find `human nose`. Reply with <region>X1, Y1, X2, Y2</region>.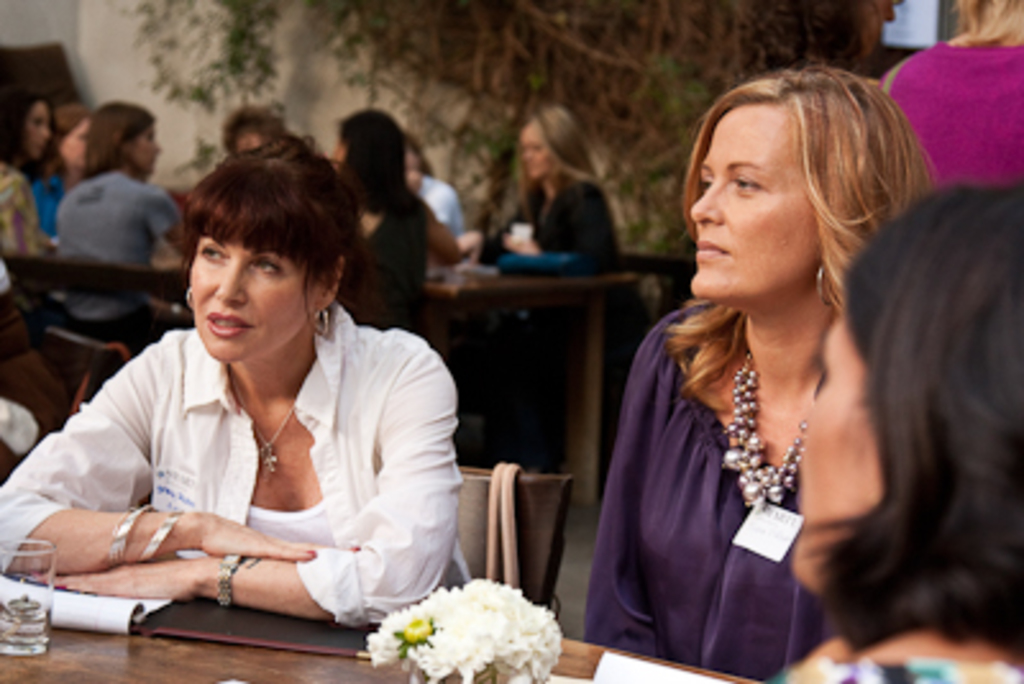
<region>689, 177, 724, 228</region>.
